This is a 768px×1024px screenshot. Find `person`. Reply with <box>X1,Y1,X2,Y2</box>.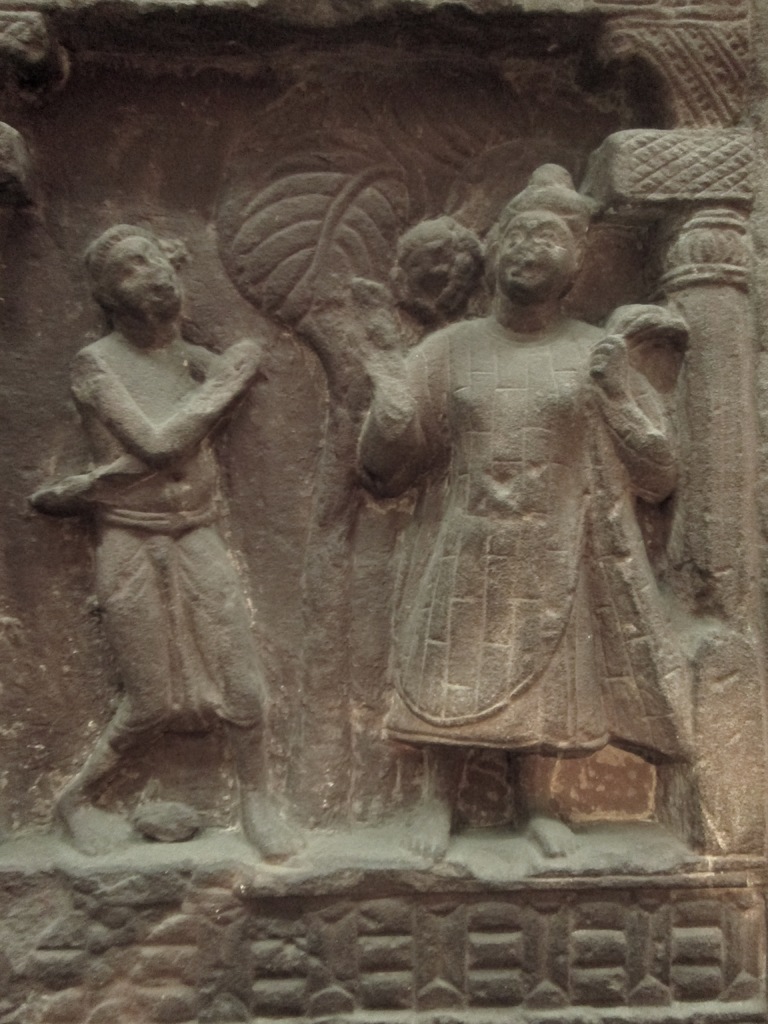
<box>324,157,704,883</box>.
